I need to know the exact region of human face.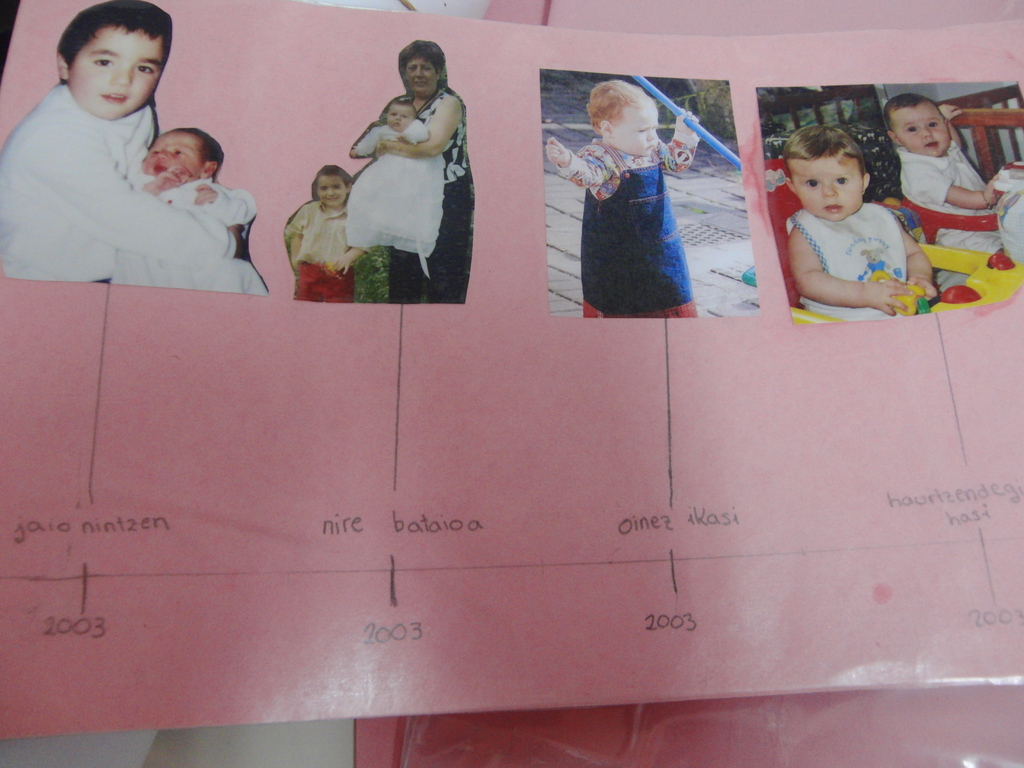
Region: rect(321, 173, 348, 207).
